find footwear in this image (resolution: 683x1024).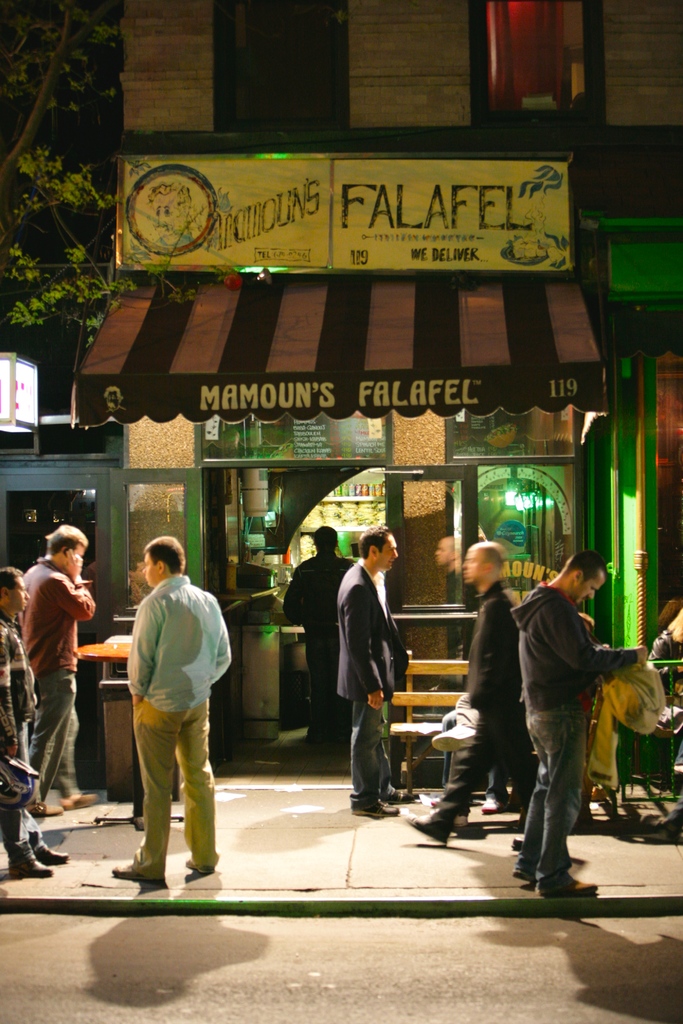
33/840/71/863.
